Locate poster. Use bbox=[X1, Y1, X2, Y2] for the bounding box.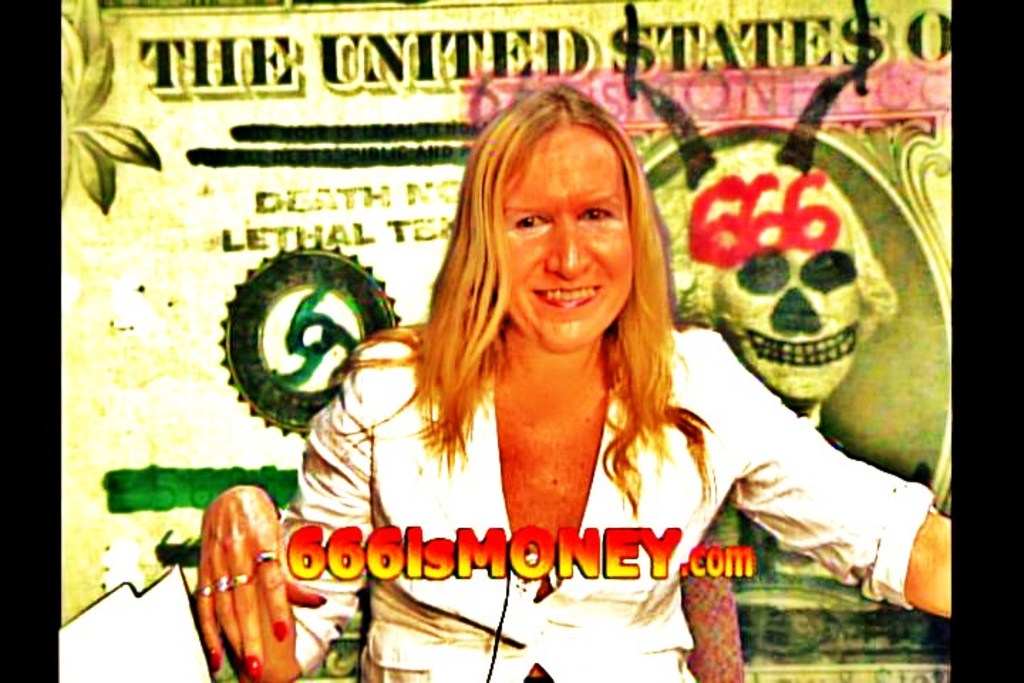
bbox=[55, 0, 957, 682].
